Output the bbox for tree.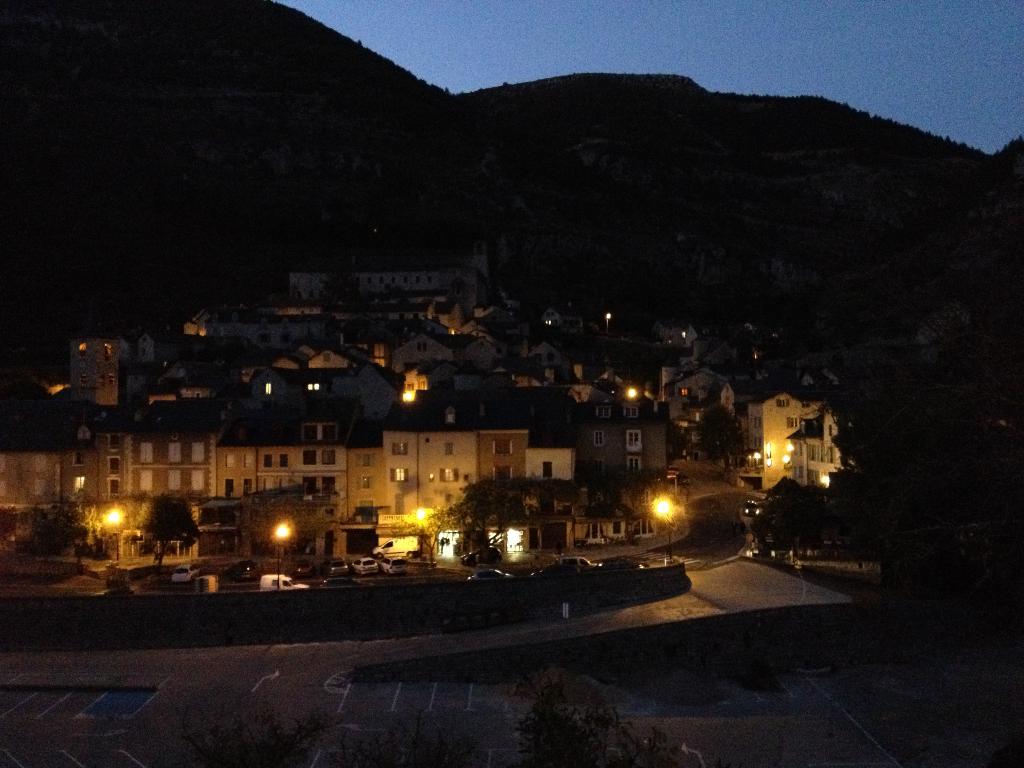
450/470/628/553.
